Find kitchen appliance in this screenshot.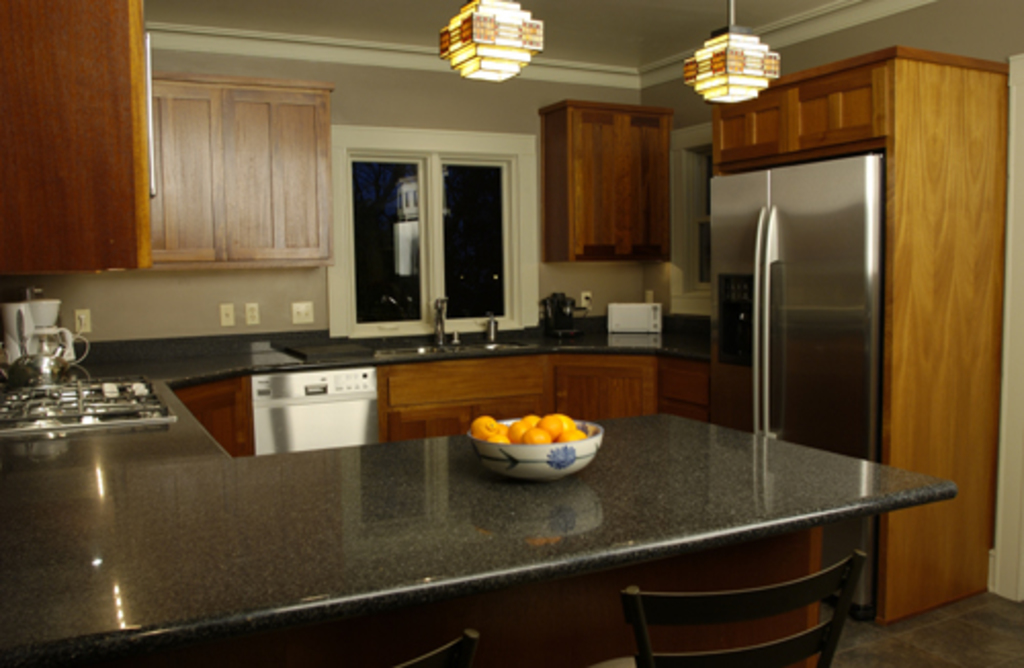
The bounding box for kitchen appliance is [465, 414, 604, 479].
